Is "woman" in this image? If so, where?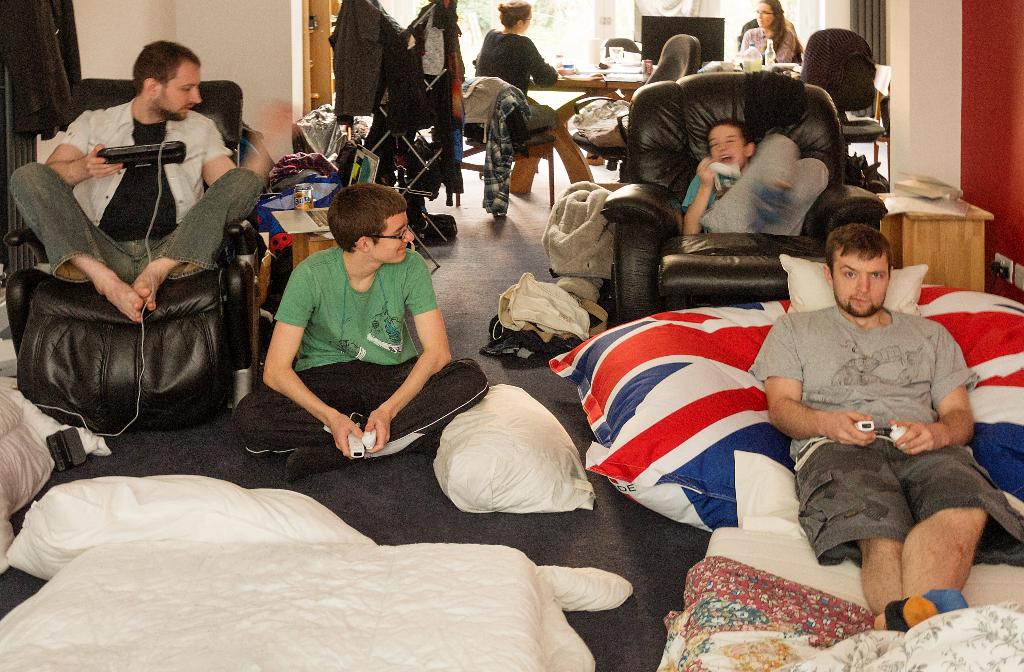
Yes, at region(743, 0, 796, 61).
